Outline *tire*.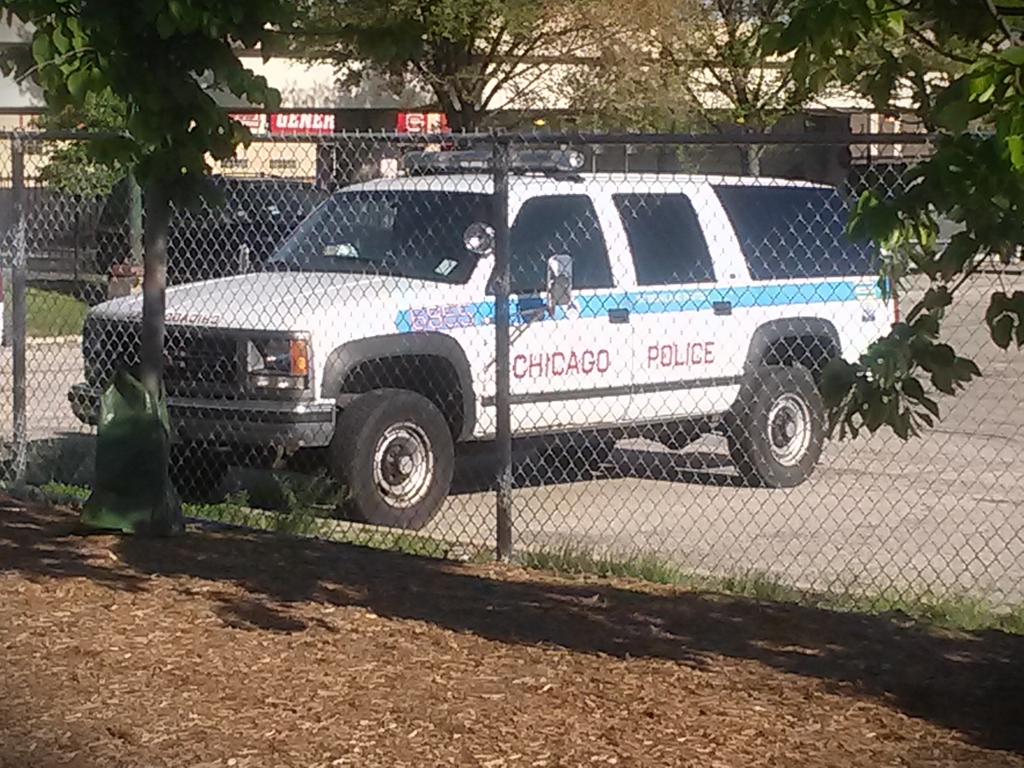
Outline: {"x1": 729, "y1": 365, "x2": 824, "y2": 487}.
